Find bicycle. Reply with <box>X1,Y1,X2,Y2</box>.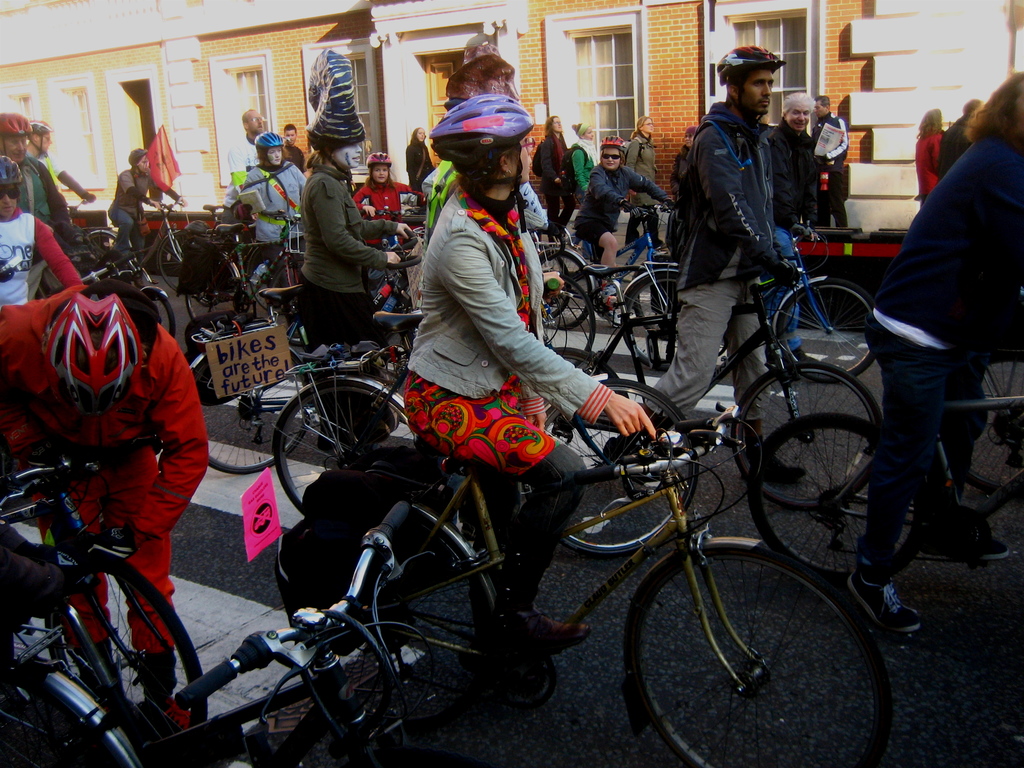
<box>934,344,1023,497</box>.
